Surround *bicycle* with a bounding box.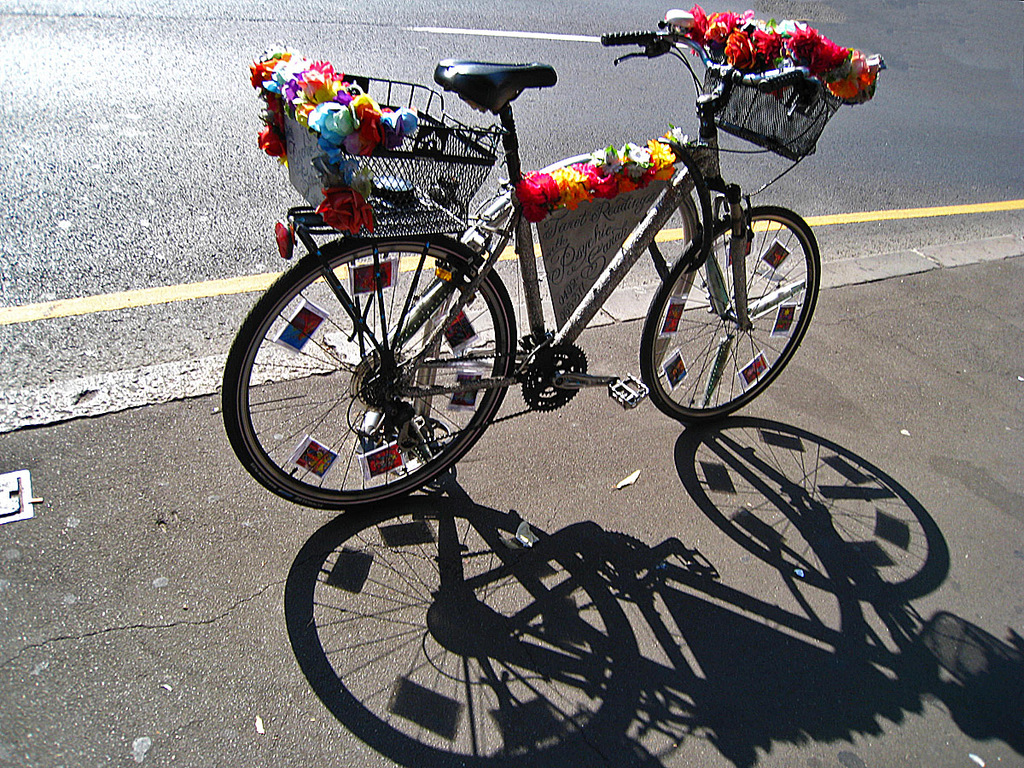
box=[222, 8, 881, 509].
